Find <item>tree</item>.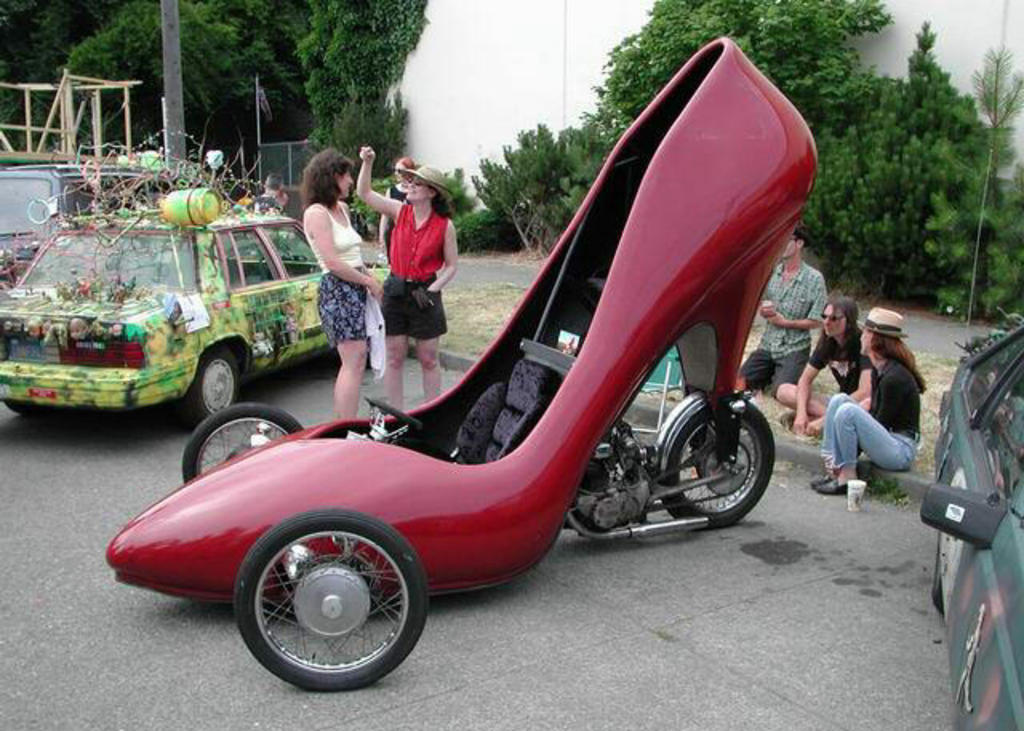
{"x1": 885, "y1": 24, "x2": 998, "y2": 294}.
